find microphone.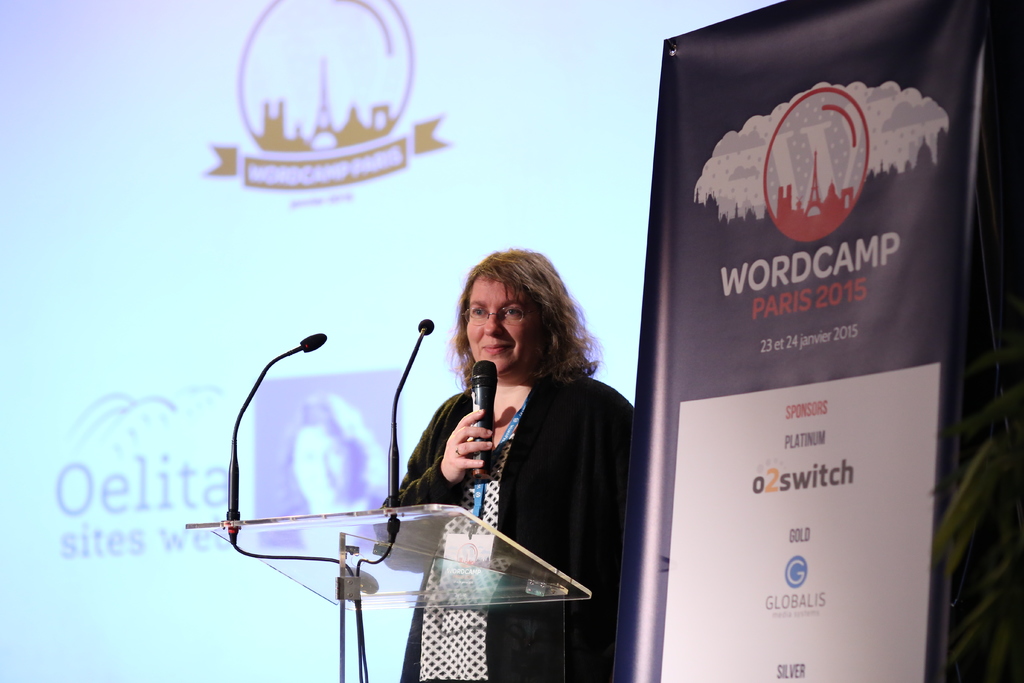
box=[299, 334, 329, 352].
